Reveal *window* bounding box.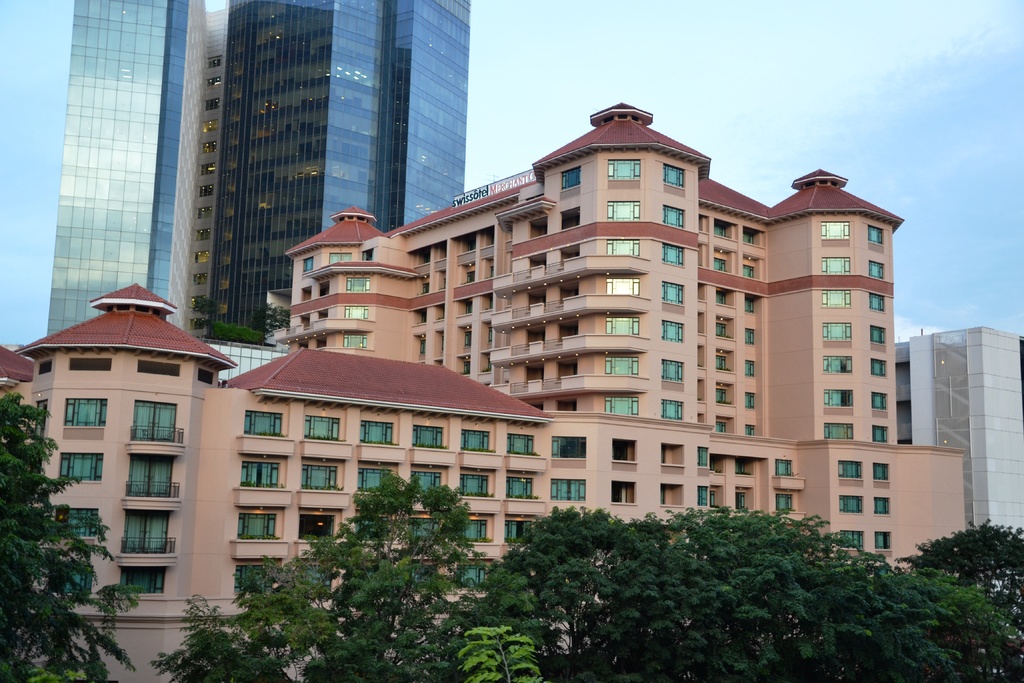
Revealed: [461, 429, 490, 451].
